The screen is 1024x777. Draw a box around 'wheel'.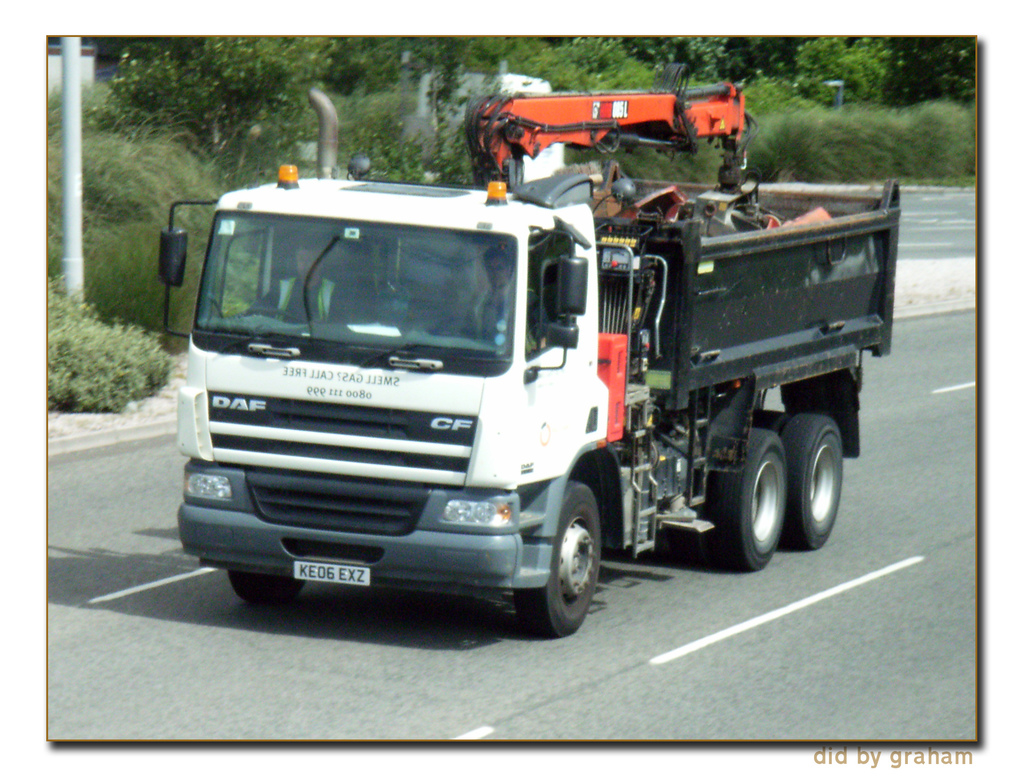
<region>229, 570, 310, 605</region>.
